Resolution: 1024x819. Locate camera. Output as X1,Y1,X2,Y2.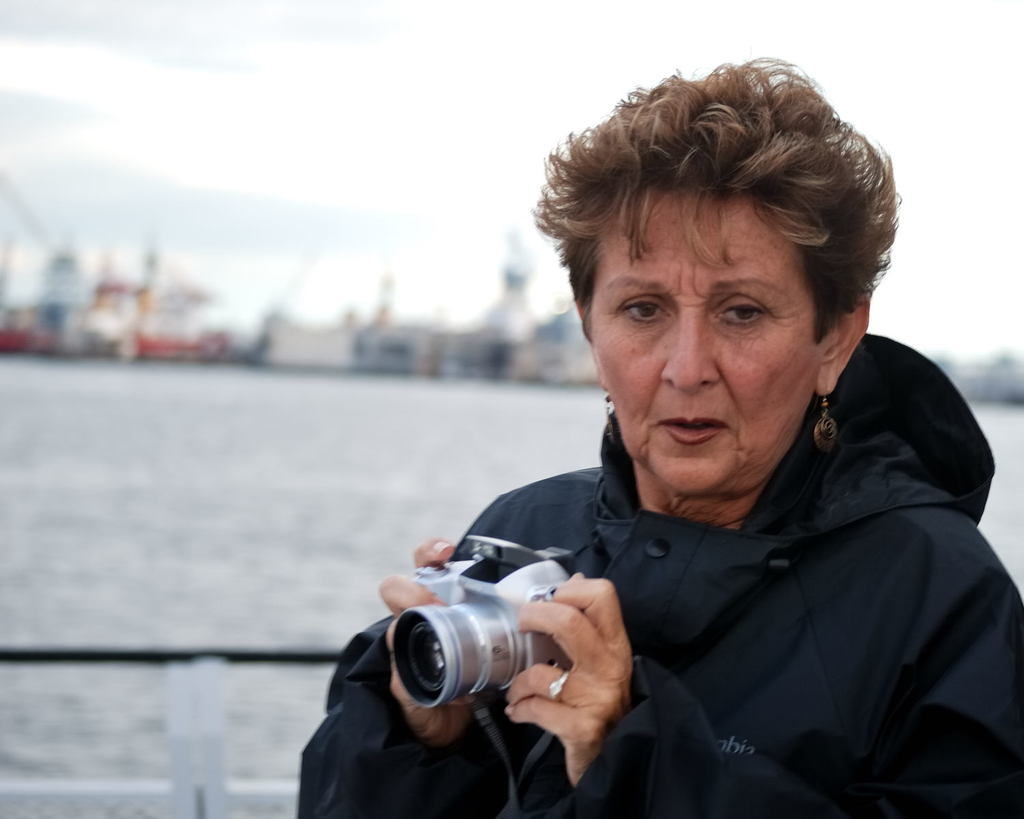
346,530,643,740.
